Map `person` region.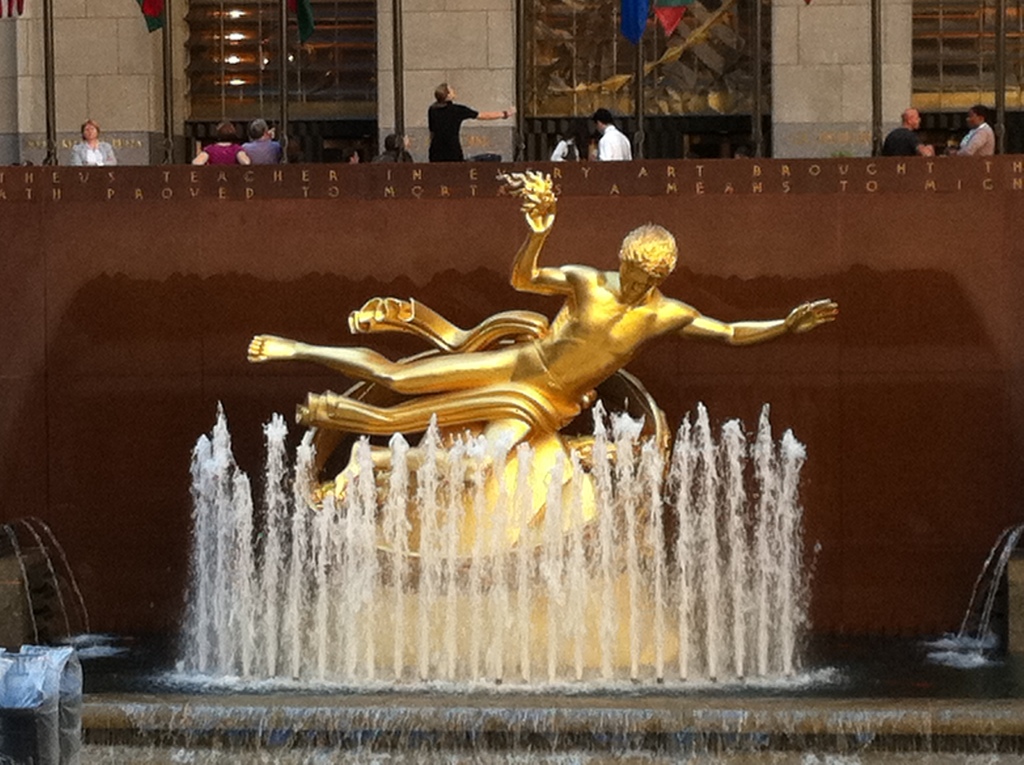
Mapped to 948 103 997 154.
